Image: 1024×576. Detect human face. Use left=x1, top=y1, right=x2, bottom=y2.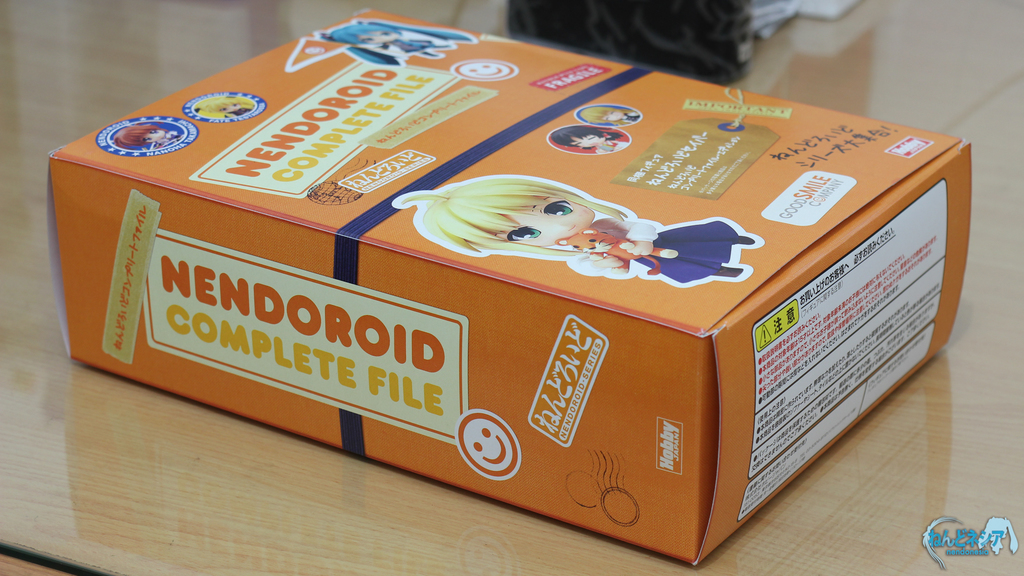
left=603, top=112, right=627, bottom=121.
